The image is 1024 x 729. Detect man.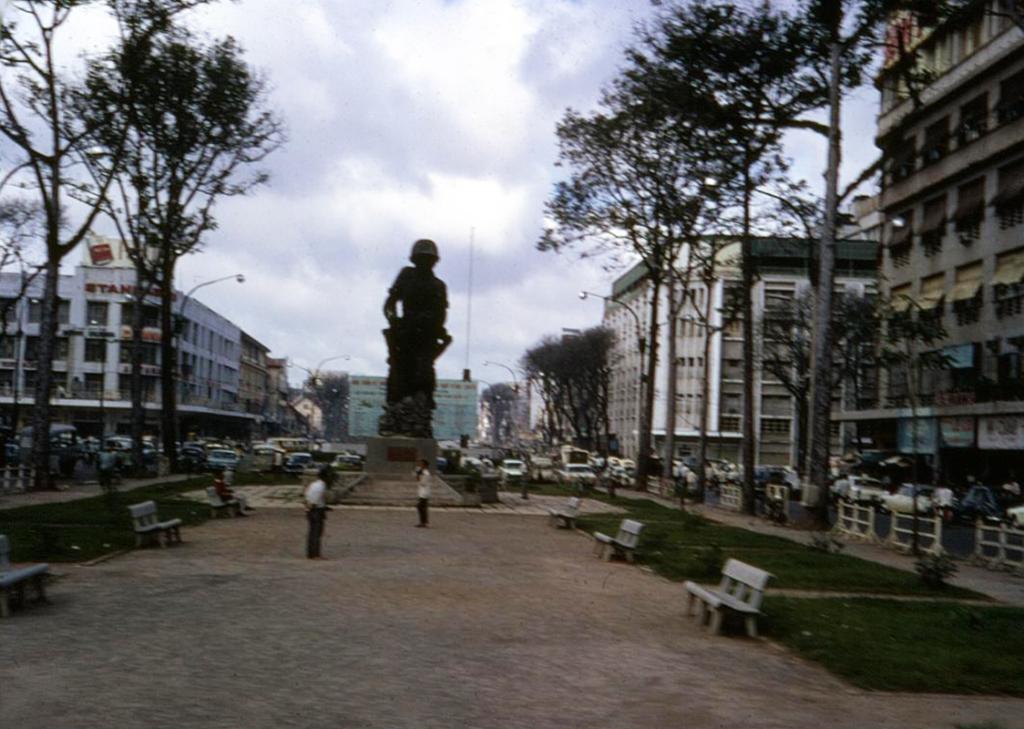
Detection: Rect(301, 469, 336, 562).
